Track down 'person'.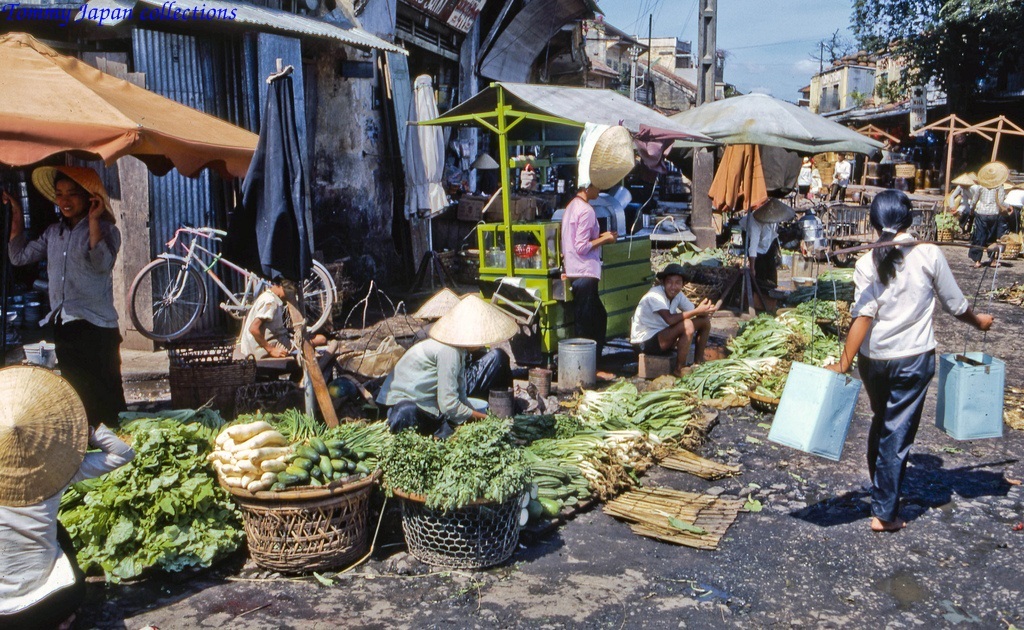
Tracked to region(0, 155, 146, 422).
